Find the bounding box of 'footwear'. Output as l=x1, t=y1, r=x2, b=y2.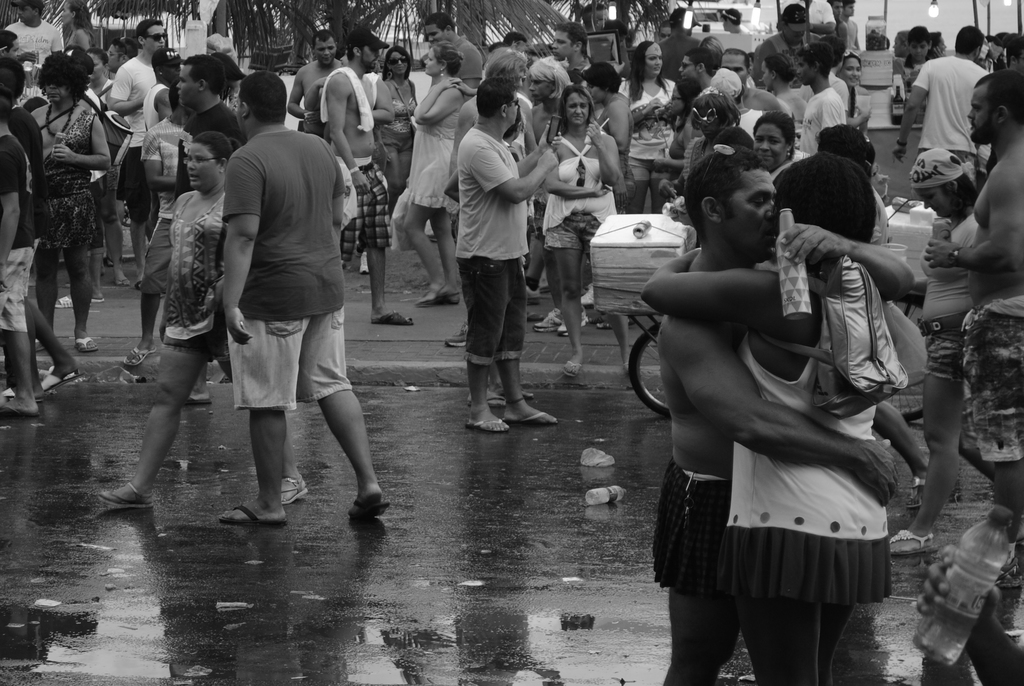
l=74, t=334, r=95, b=349.
